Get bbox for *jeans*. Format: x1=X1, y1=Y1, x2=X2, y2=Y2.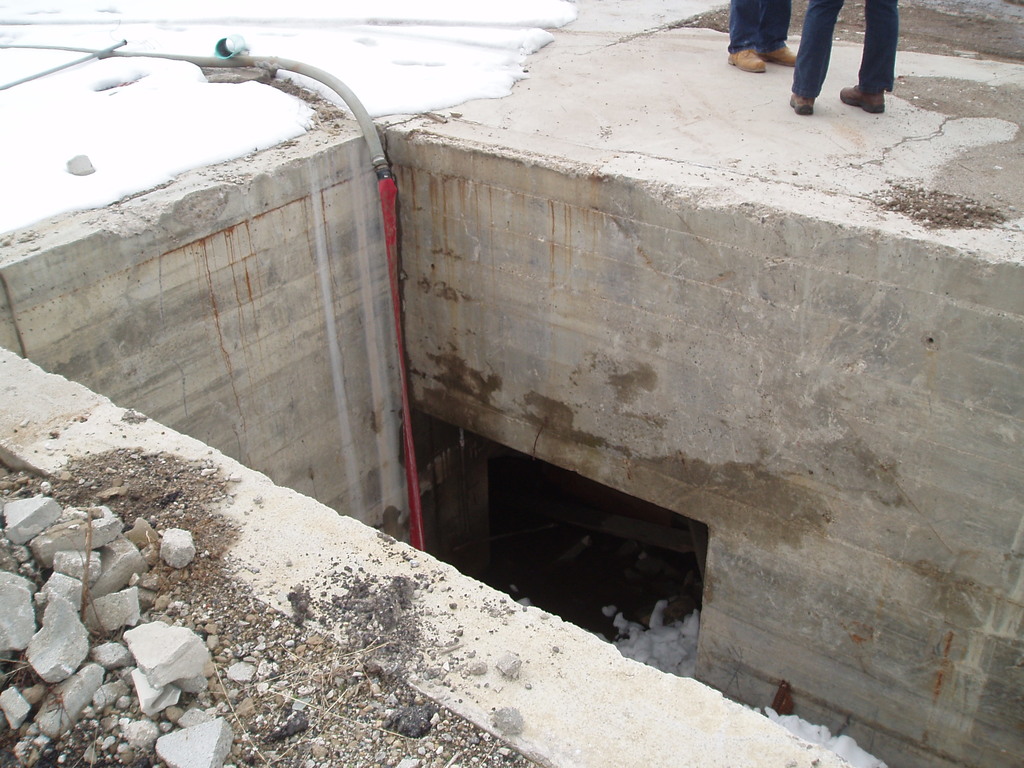
x1=795, y1=0, x2=906, y2=103.
